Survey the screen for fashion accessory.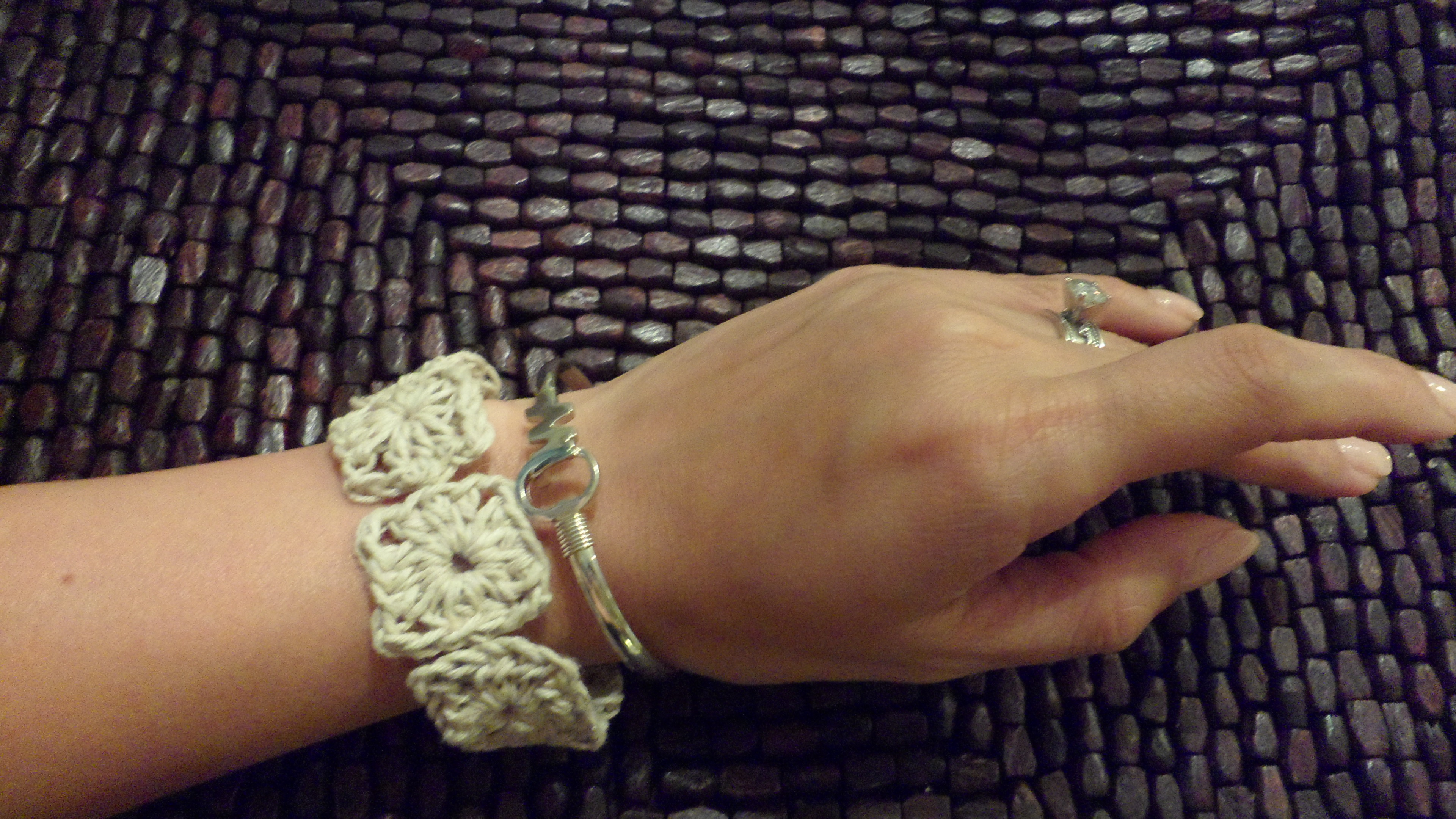
Survey found: x1=392, y1=102, x2=423, y2=133.
